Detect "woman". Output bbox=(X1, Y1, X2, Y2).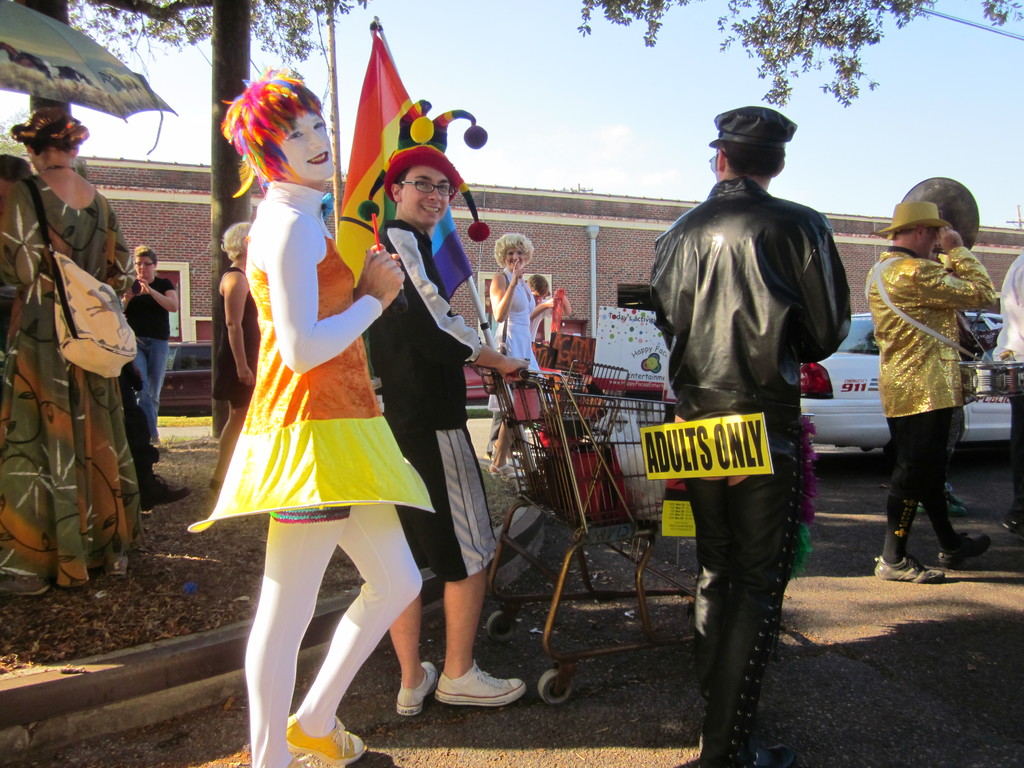
bbox=(0, 108, 143, 595).
